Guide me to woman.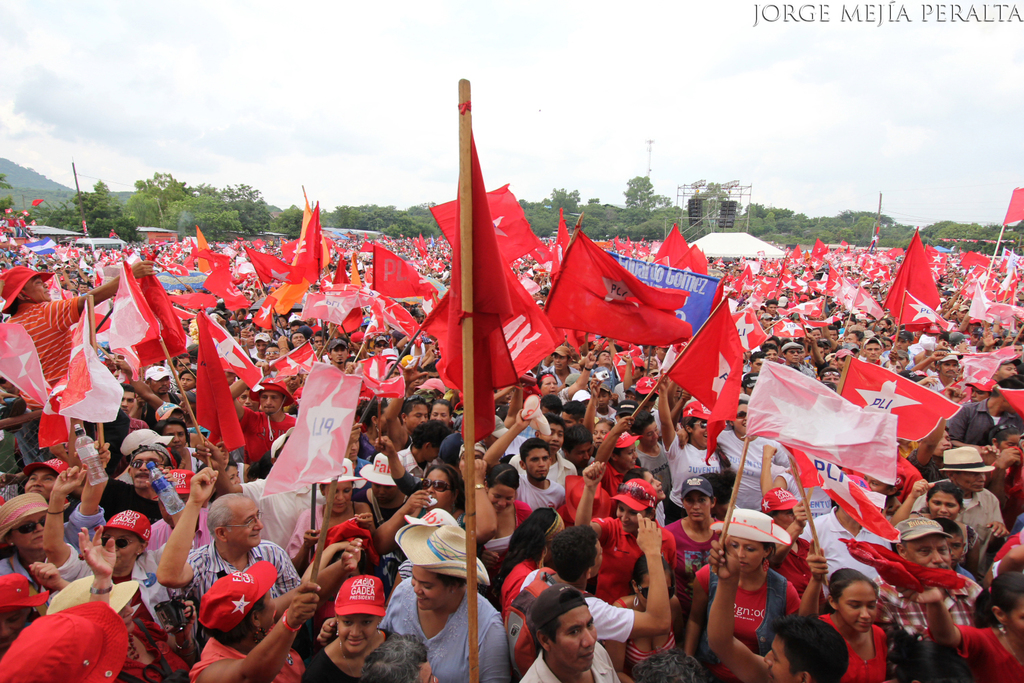
Guidance: [312,574,404,682].
